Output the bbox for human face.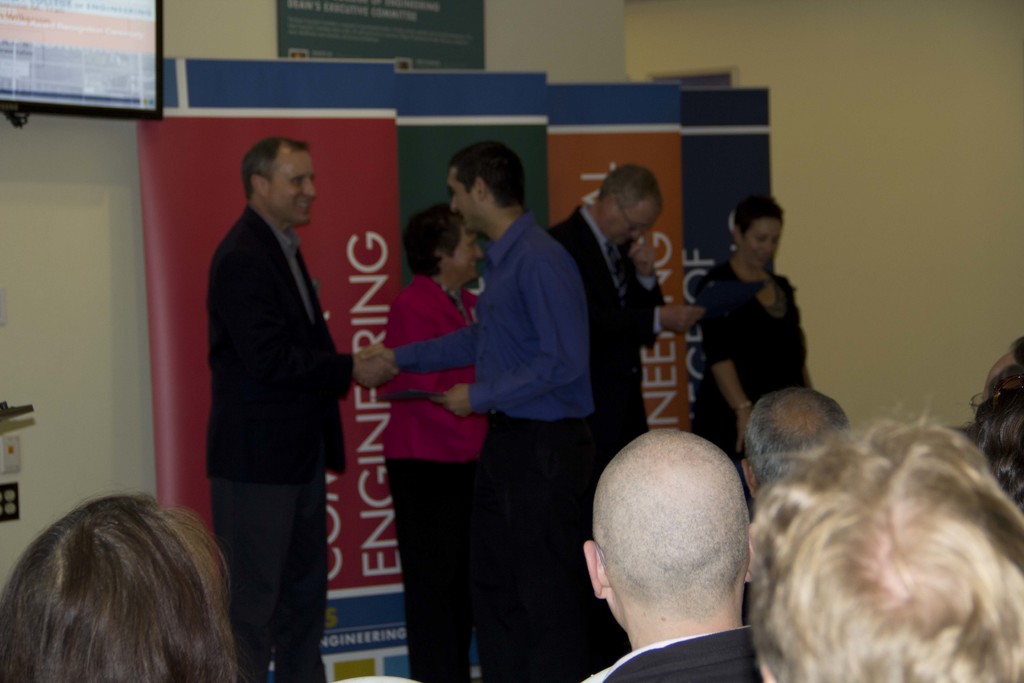
746, 219, 787, 270.
